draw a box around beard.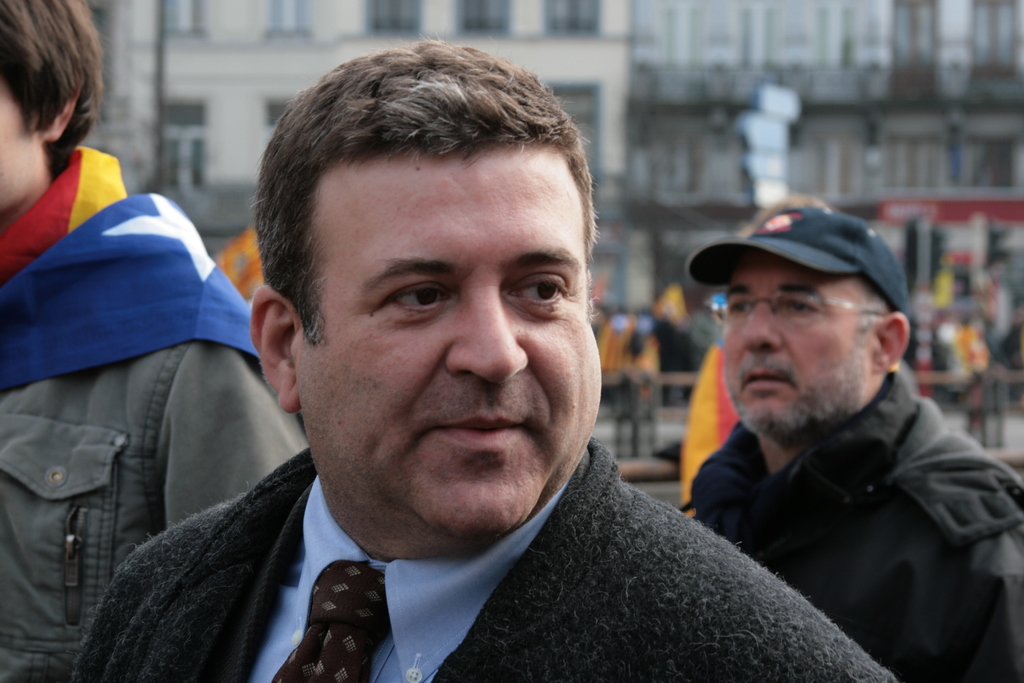
bbox(723, 347, 868, 441).
